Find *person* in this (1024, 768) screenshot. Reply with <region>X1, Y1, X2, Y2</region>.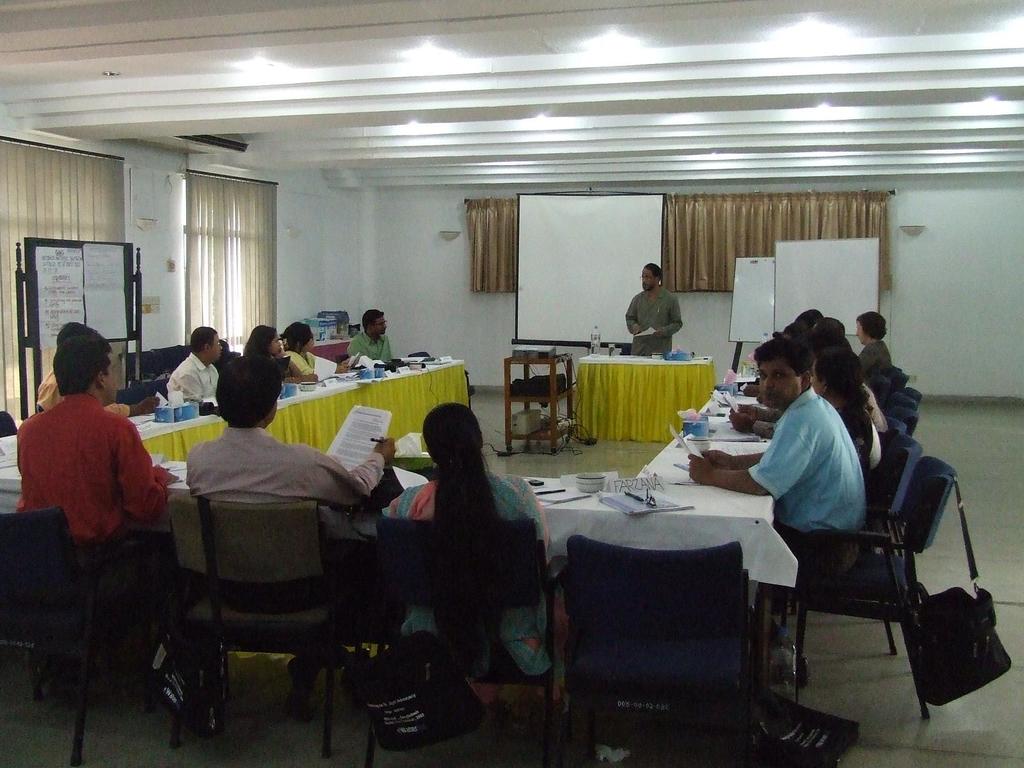
<region>169, 324, 218, 404</region>.
